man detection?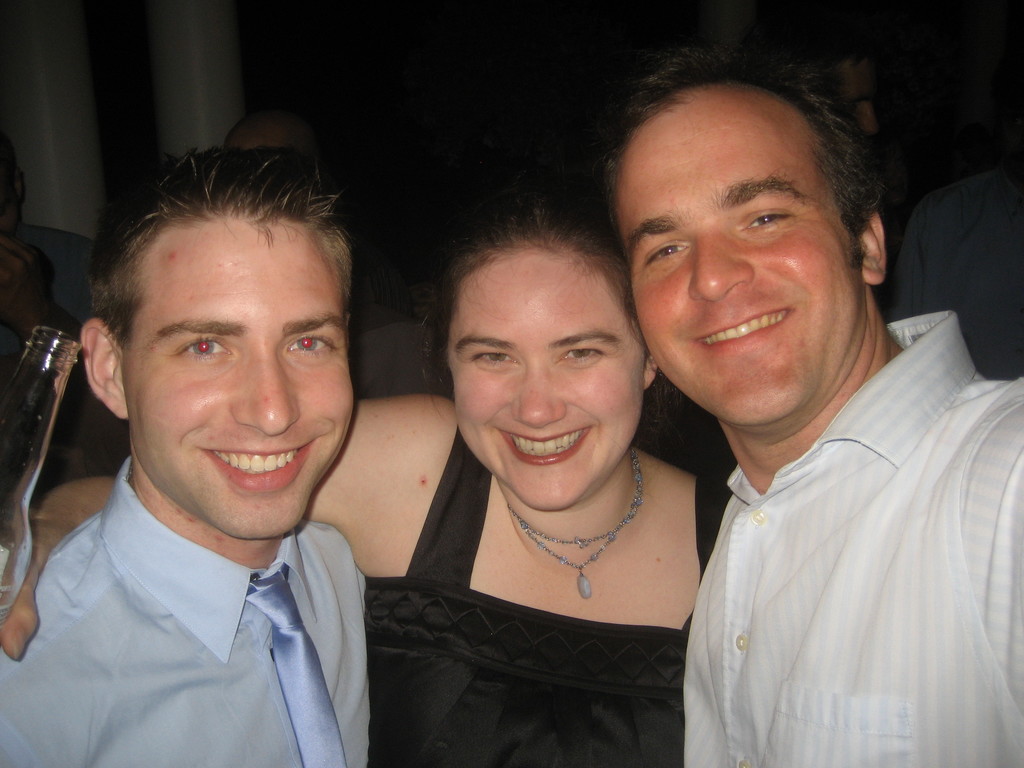
(883,160,1023,381)
